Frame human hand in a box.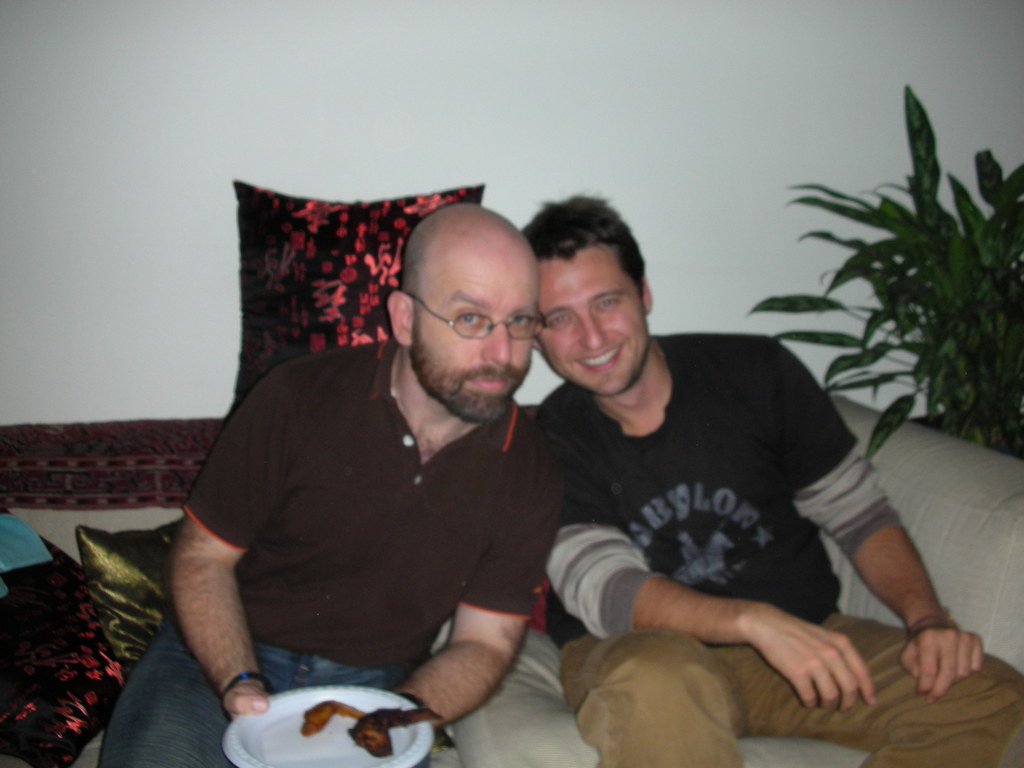
680,589,892,716.
